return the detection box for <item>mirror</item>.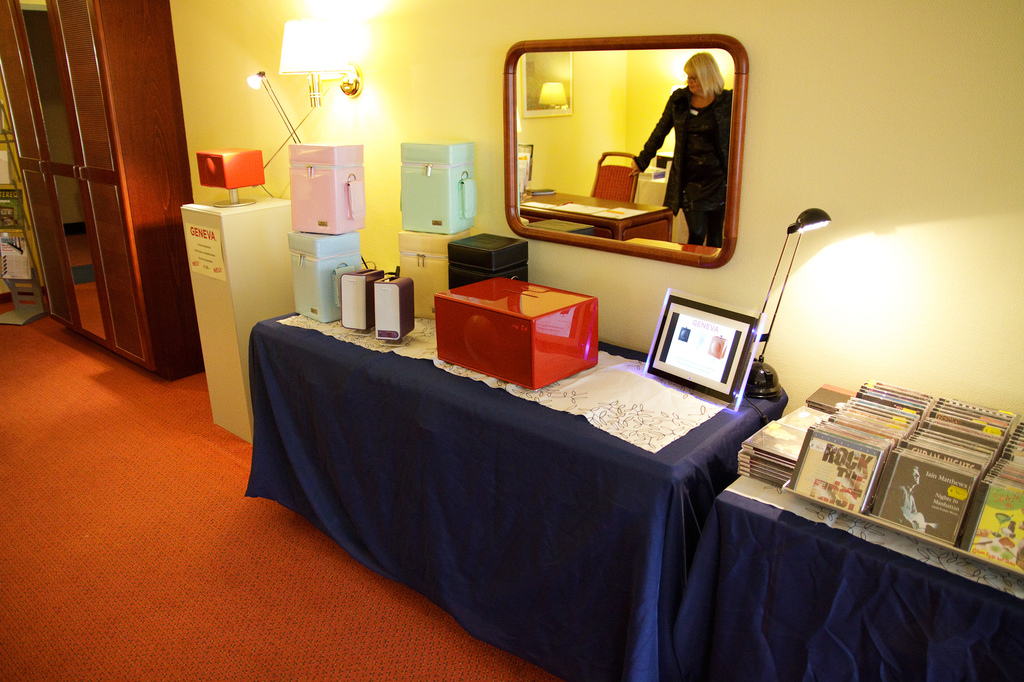
x1=519, y1=54, x2=732, y2=251.
